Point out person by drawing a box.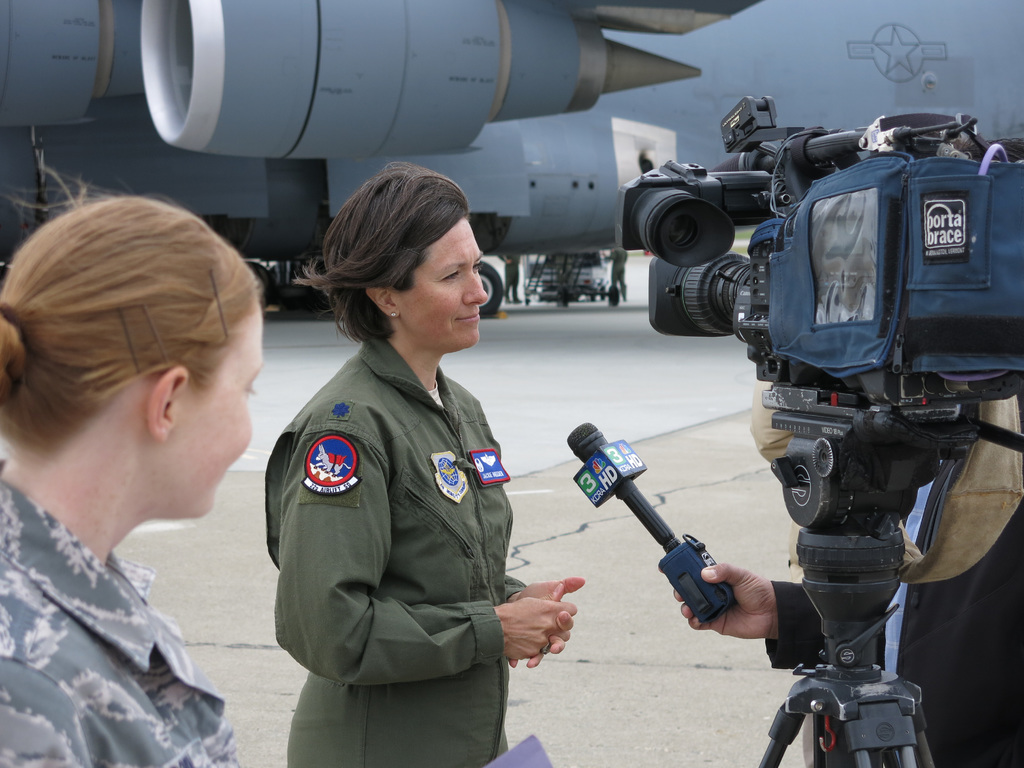
[x1=0, y1=193, x2=267, y2=767].
